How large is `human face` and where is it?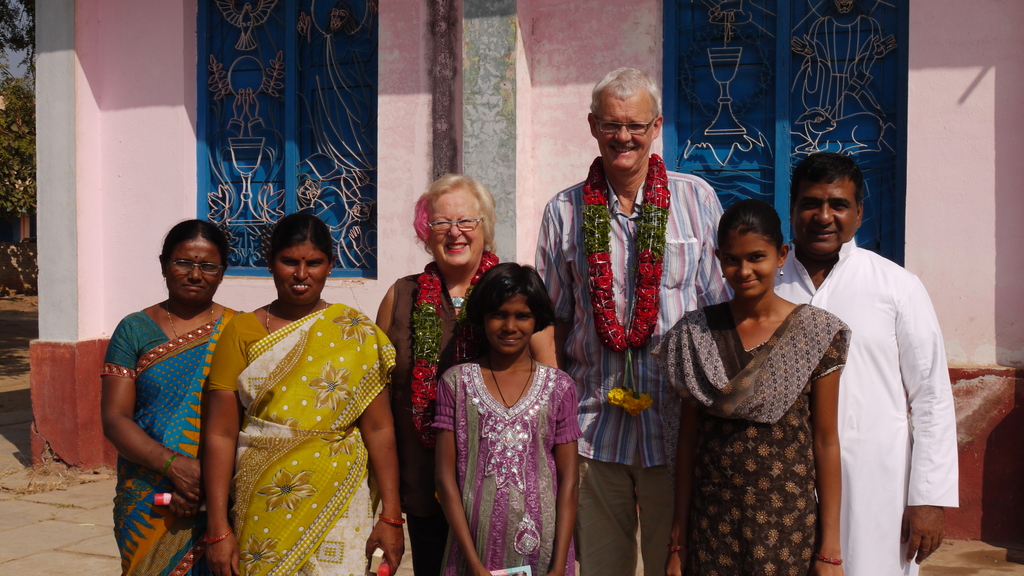
Bounding box: <region>485, 298, 535, 357</region>.
